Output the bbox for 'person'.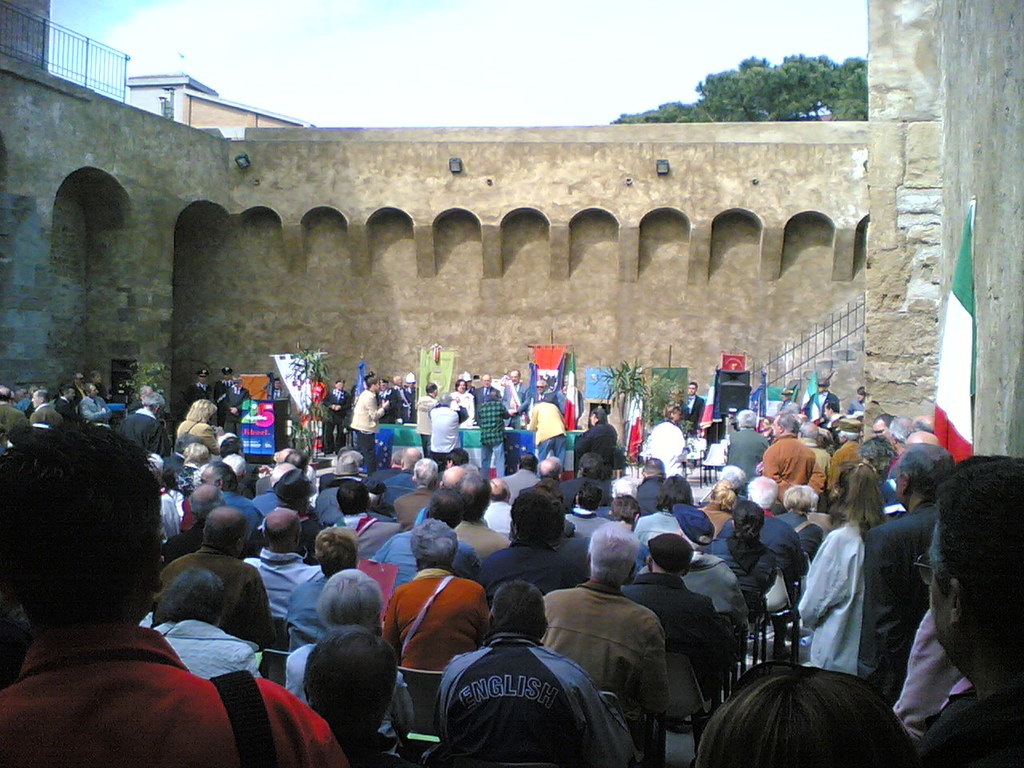
Rect(343, 378, 393, 462).
